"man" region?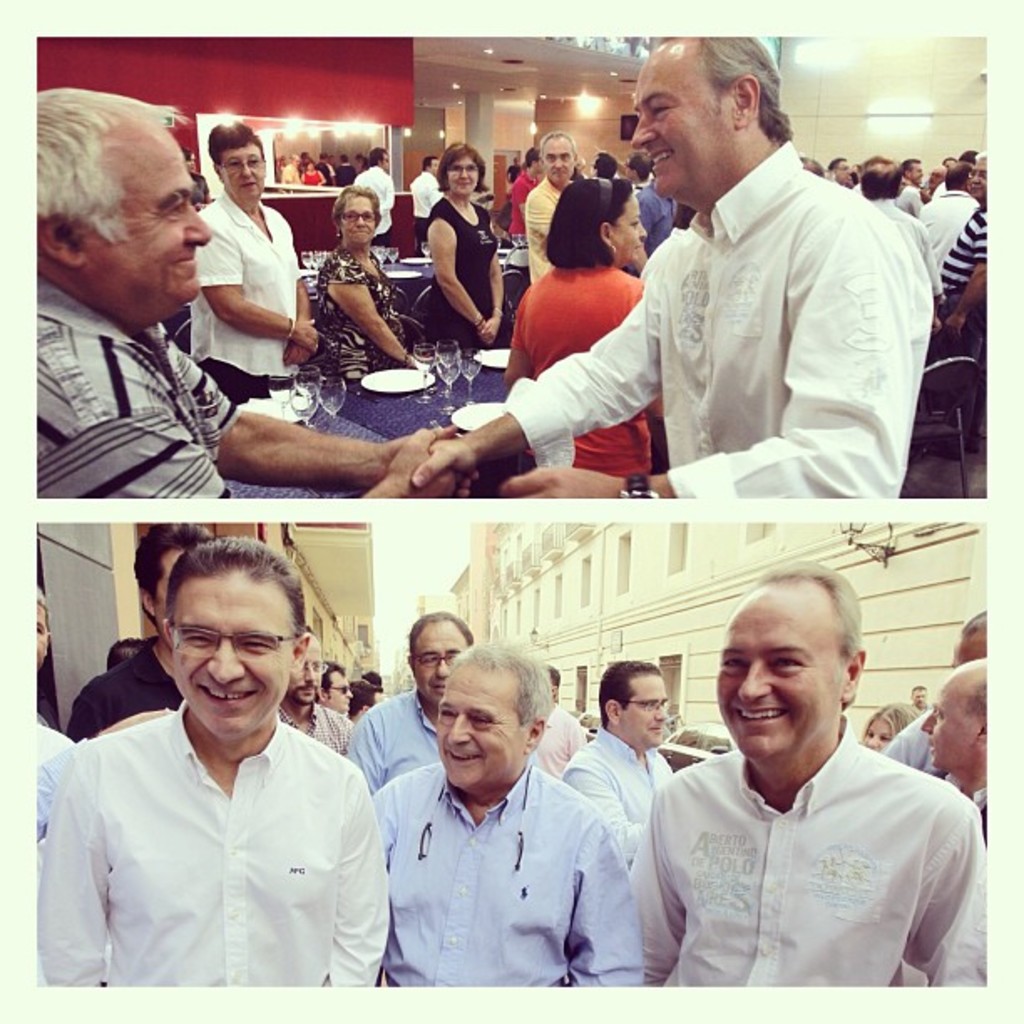
select_region(915, 663, 997, 820)
